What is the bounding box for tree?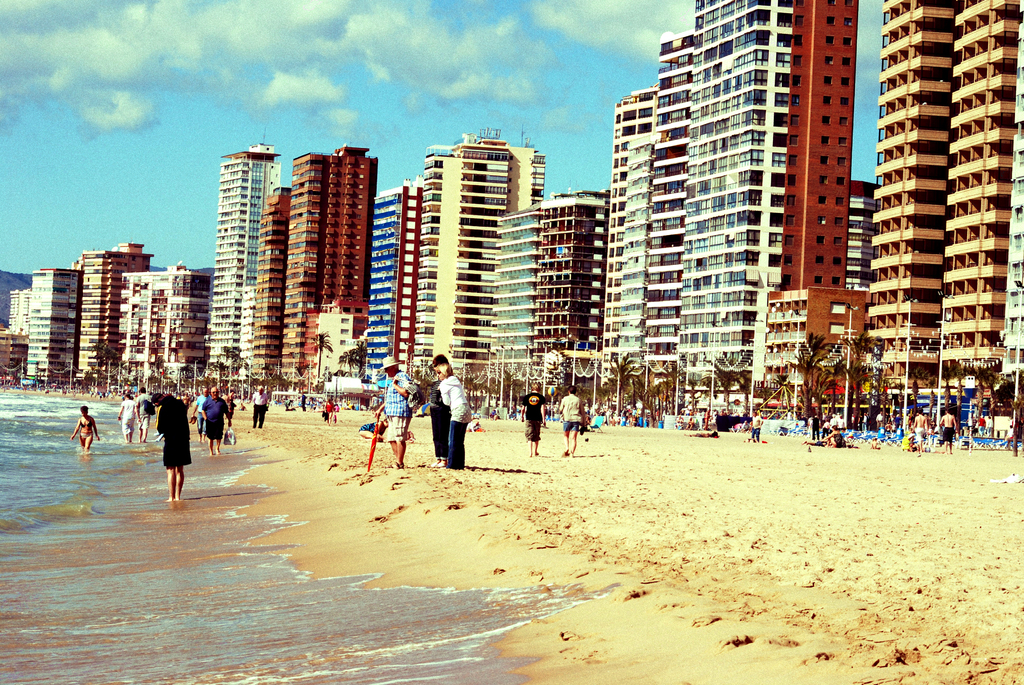
detection(815, 334, 884, 432).
